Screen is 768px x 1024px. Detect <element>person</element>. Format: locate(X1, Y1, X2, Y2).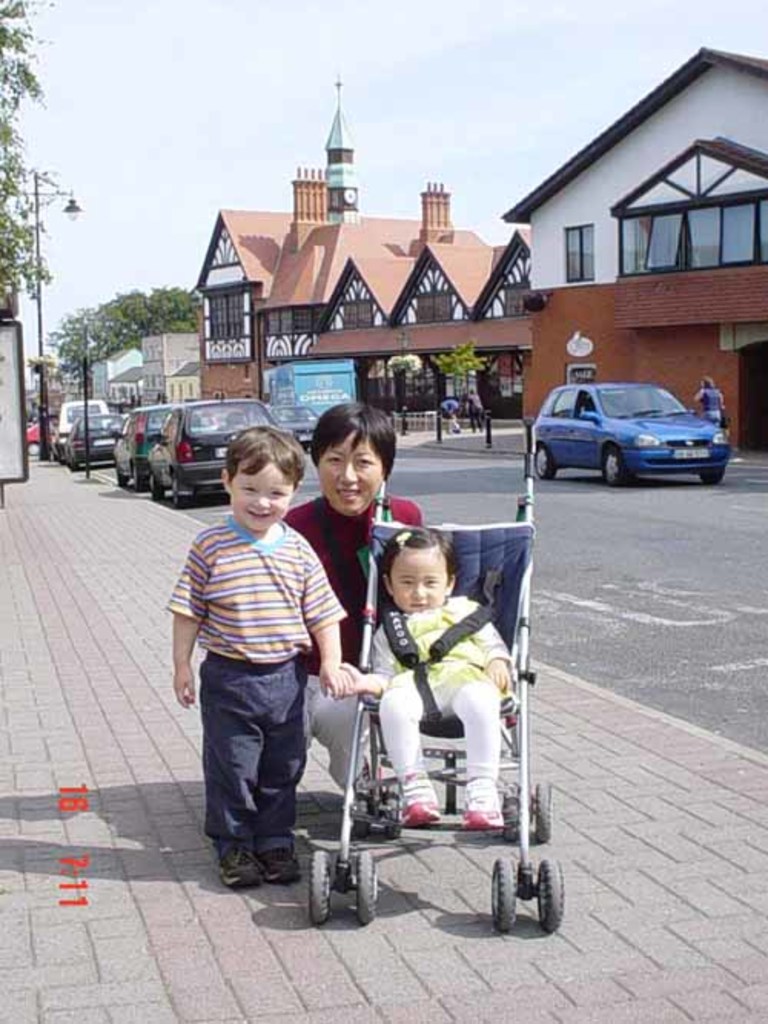
locate(177, 430, 352, 920).
